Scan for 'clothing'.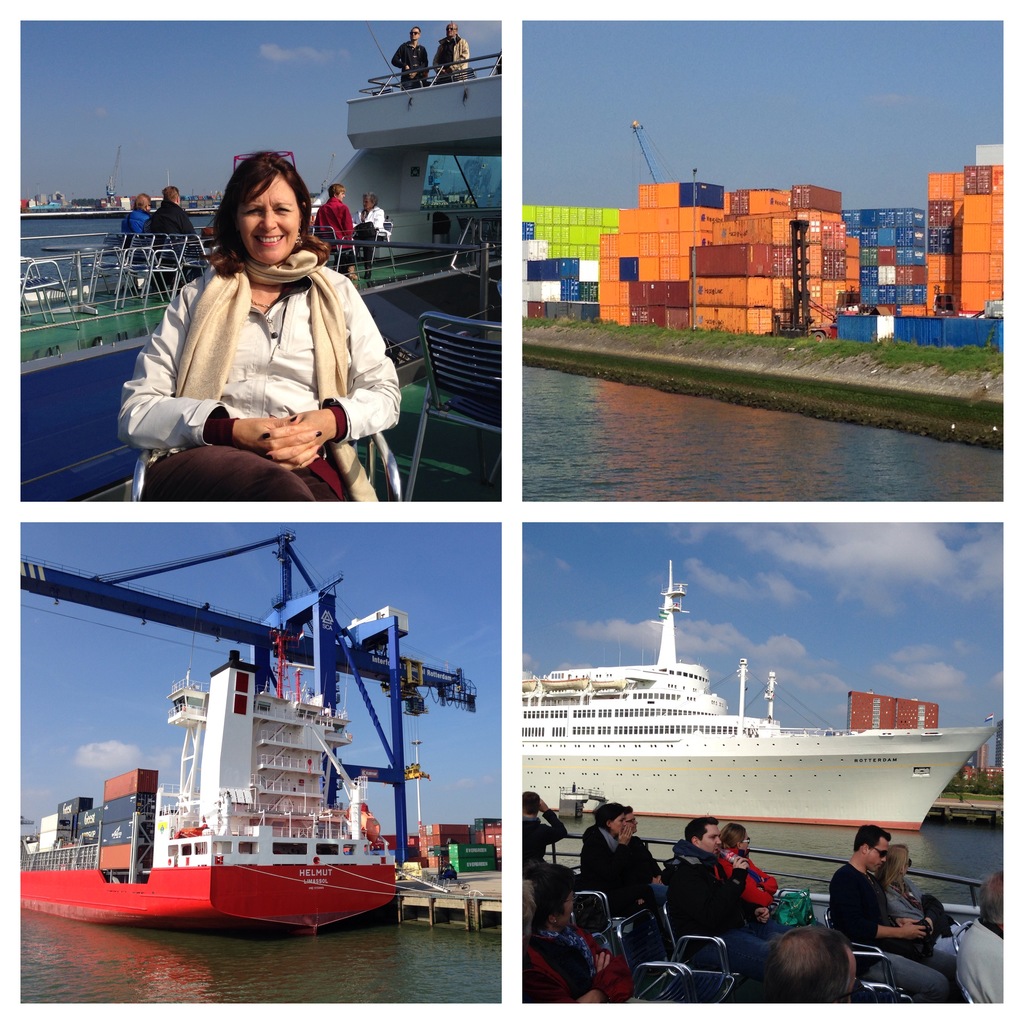
Scan result: x1=393 y1=46 x2=426 y2=90.
